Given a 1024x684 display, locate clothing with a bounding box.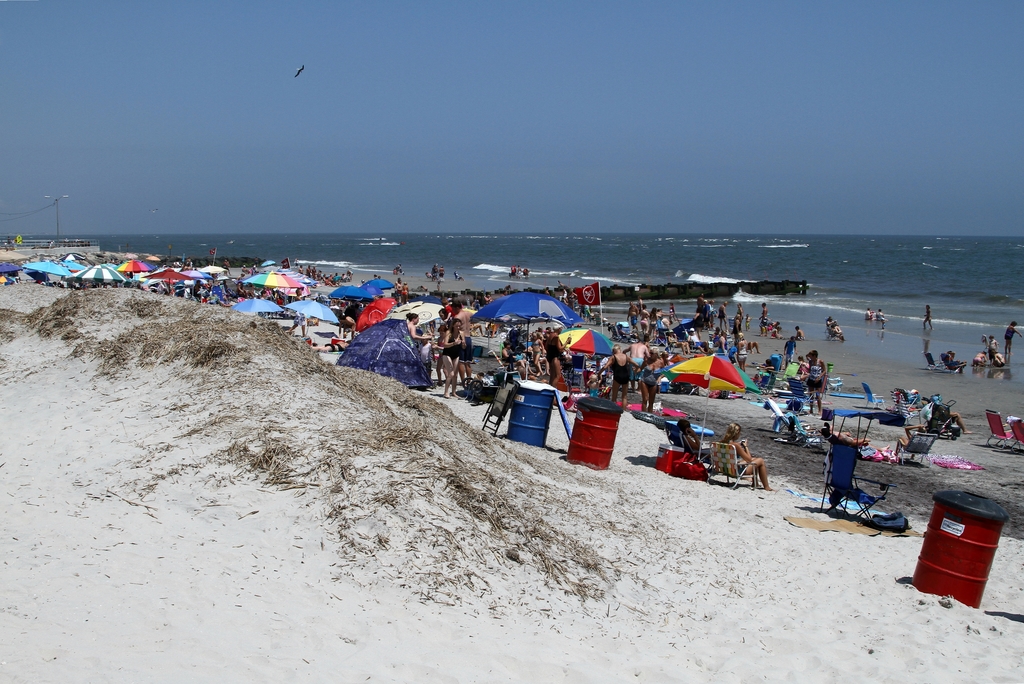
Located: 638/316/650/335.
